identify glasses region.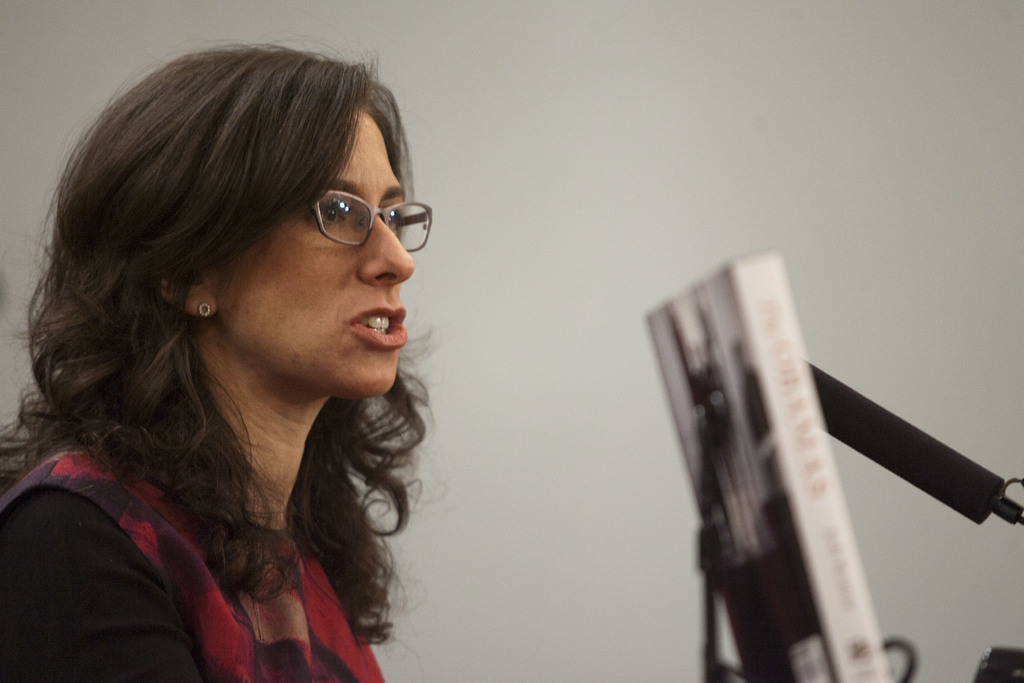
Region: box=[254, 176, 430, 254].
